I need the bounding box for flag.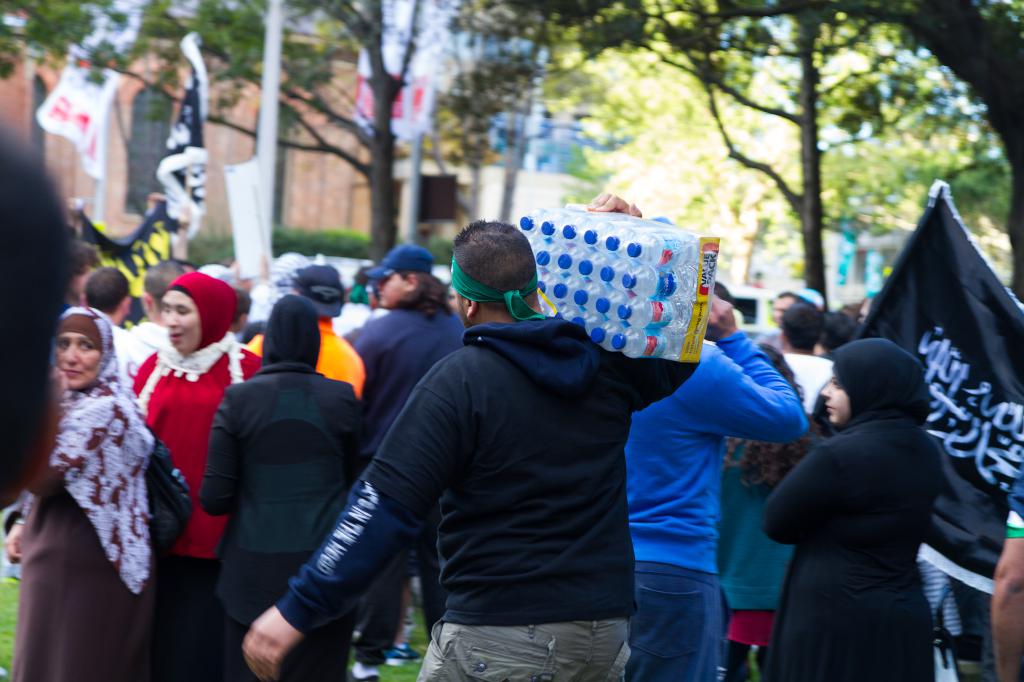
Here it is: box(68, 190, 163, 305).
